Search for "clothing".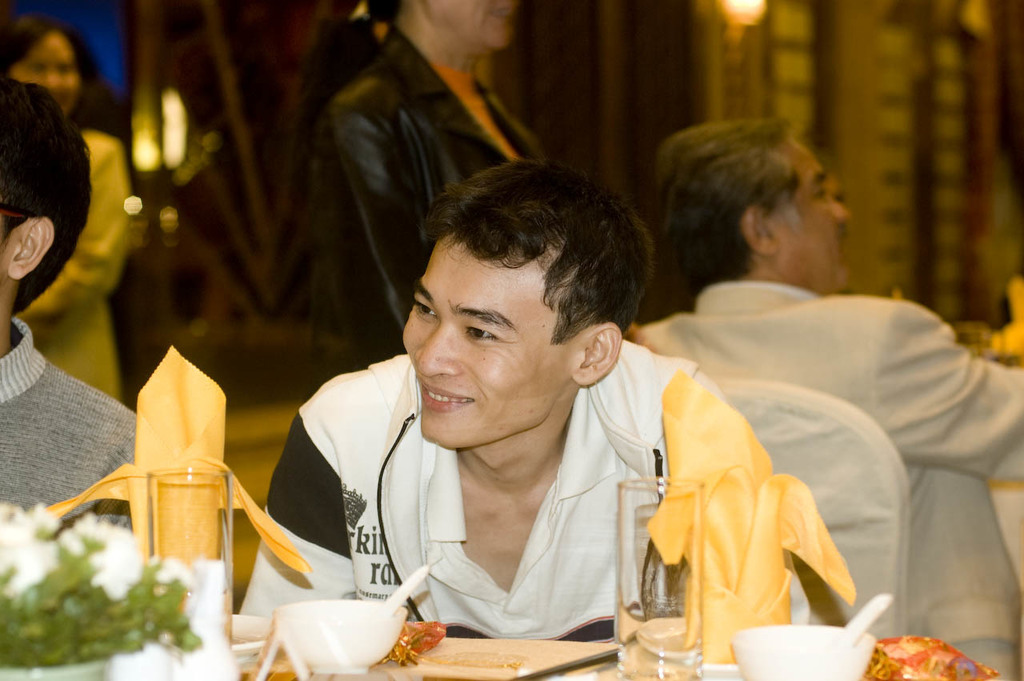
Found at <region>253, 338, 730, 663</region>.
